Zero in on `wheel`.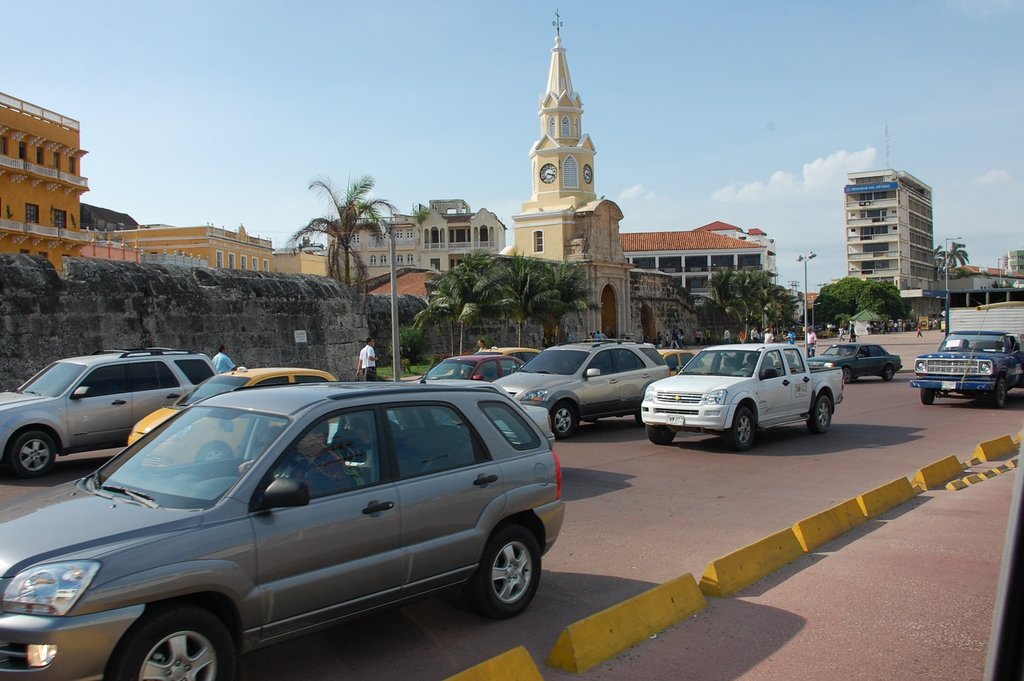
Zeroed in: bbox=[548, 402, 576, 441].
